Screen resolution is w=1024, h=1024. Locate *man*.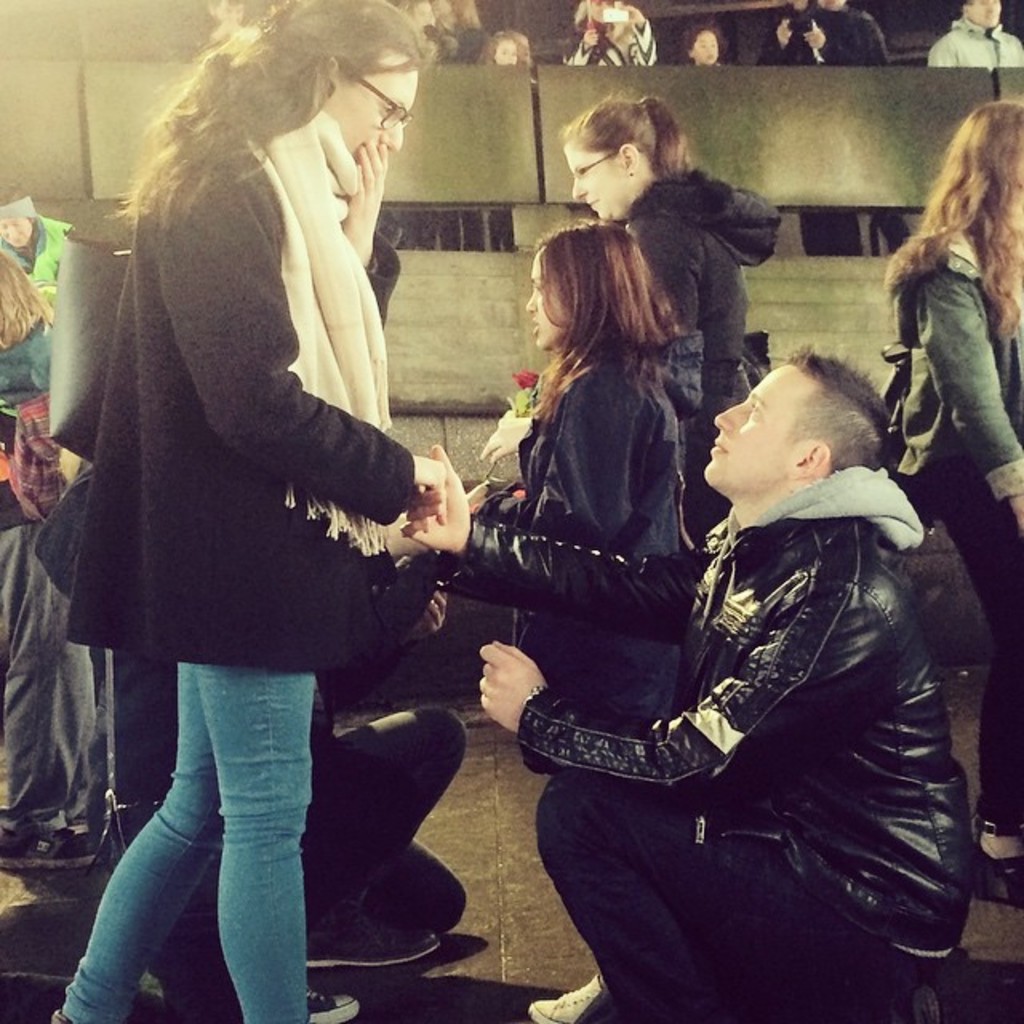
(x1=928, y1=0, x2=1022, y2=66).
